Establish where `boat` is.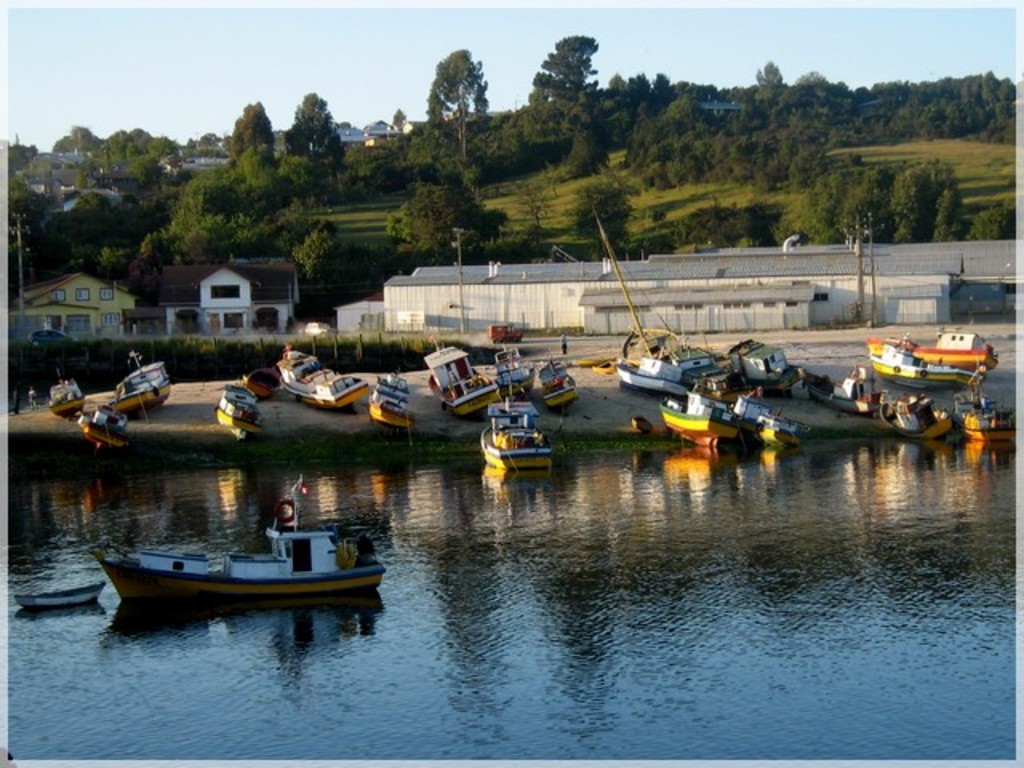
Established at rect(418, 346, 494, 418).
